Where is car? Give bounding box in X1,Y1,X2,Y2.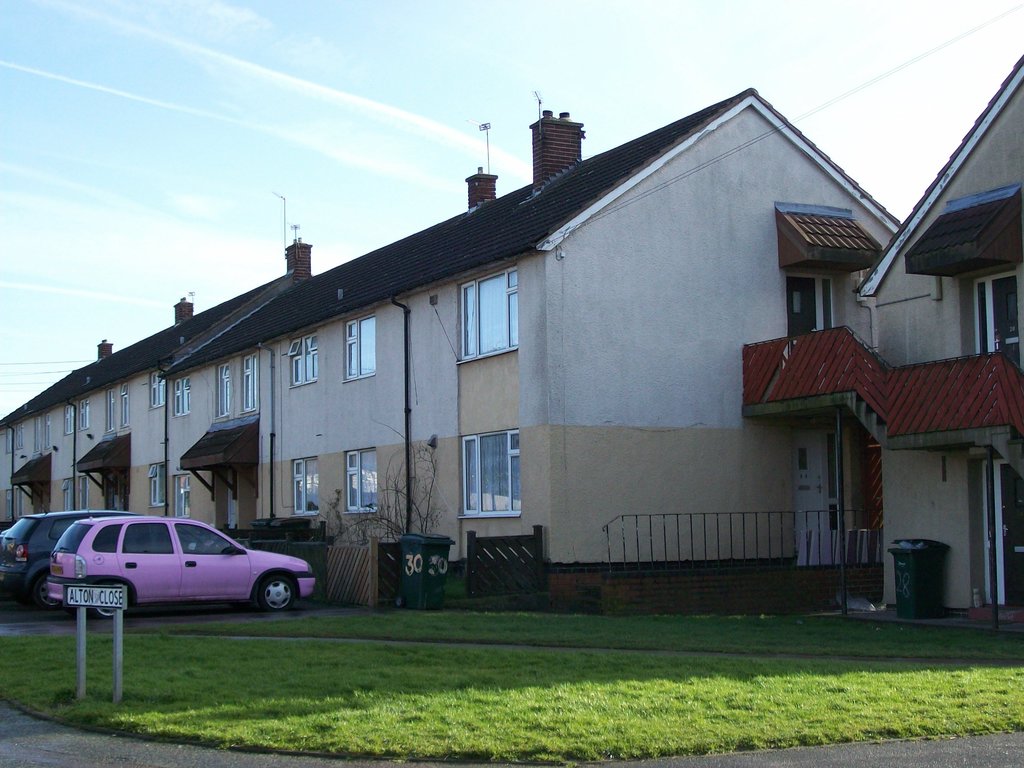
44,518,319,617.
